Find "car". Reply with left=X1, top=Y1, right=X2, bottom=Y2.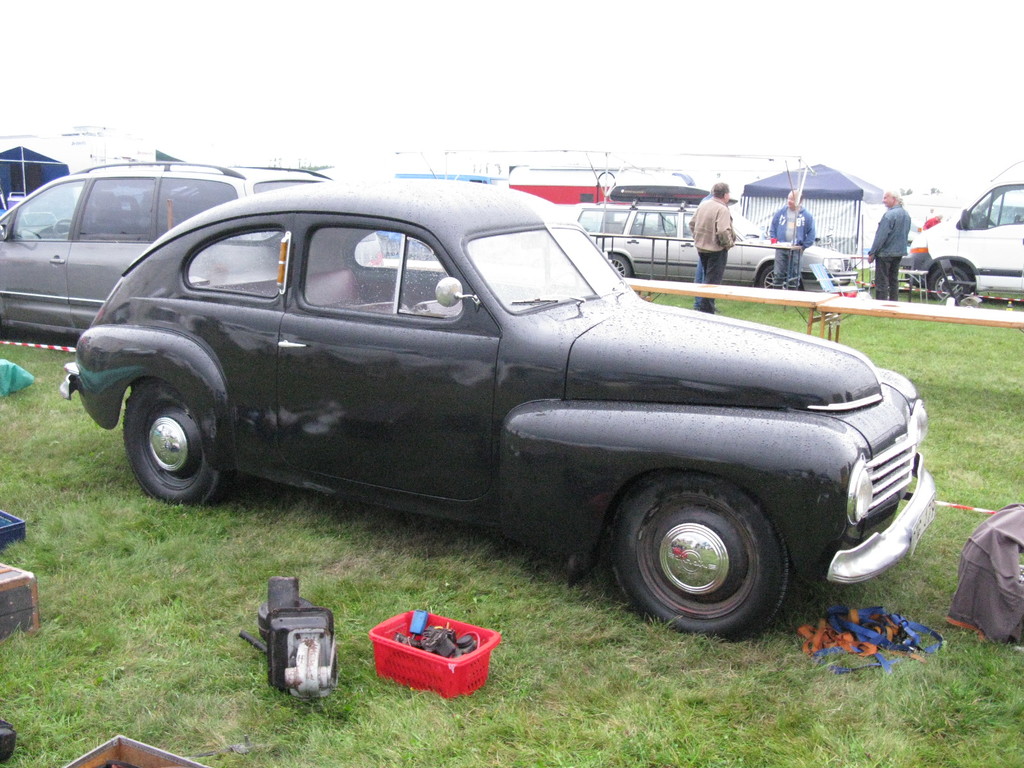
left=575, top=195, right=854, bottom=295.
